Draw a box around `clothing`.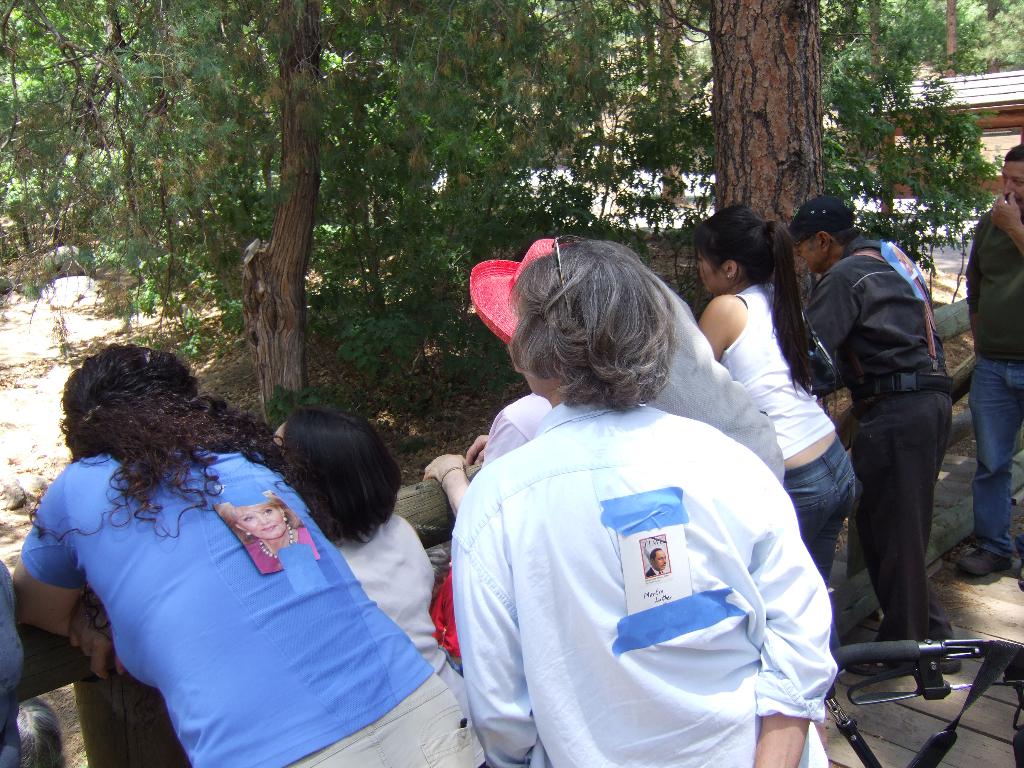
box=[723, 278, 858, 575].
